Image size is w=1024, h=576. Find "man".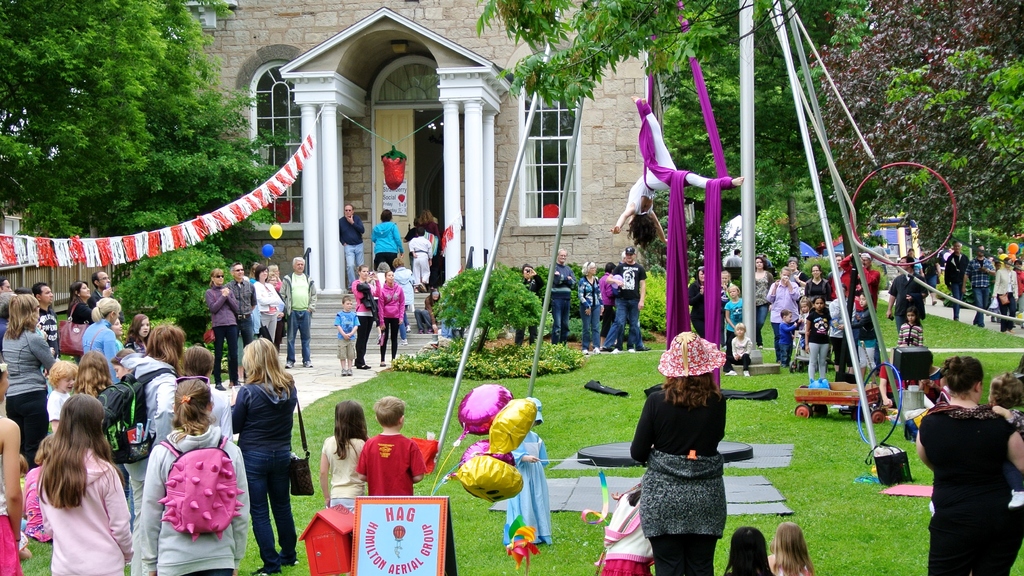
225, 262, 258, 380.
